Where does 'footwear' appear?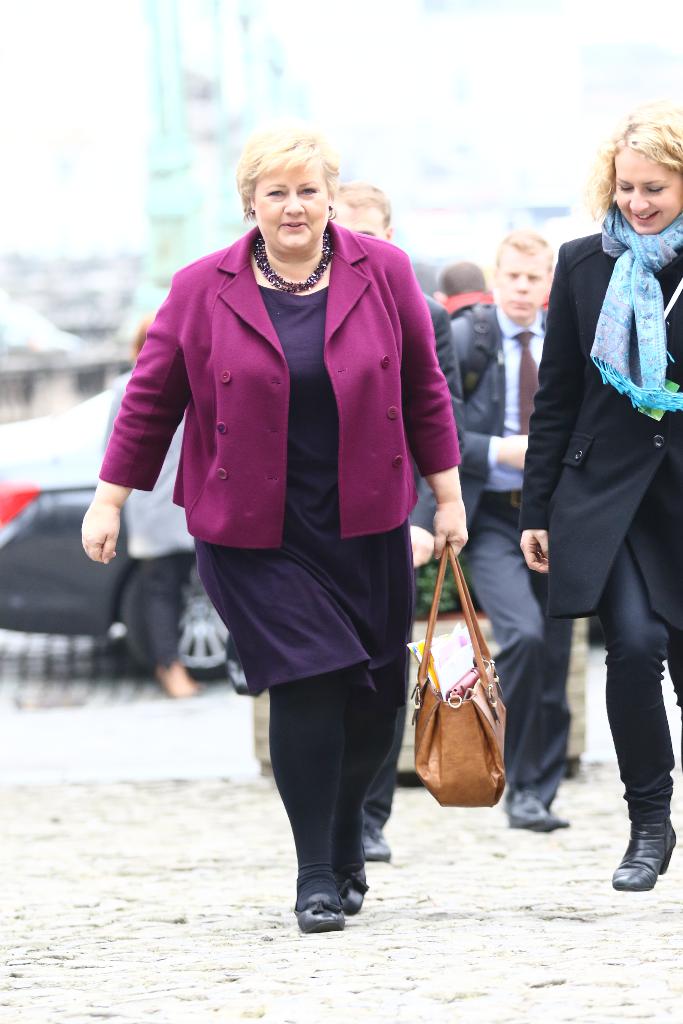
Appears at [x1=614, y1=810, x2=678, y2=893].
